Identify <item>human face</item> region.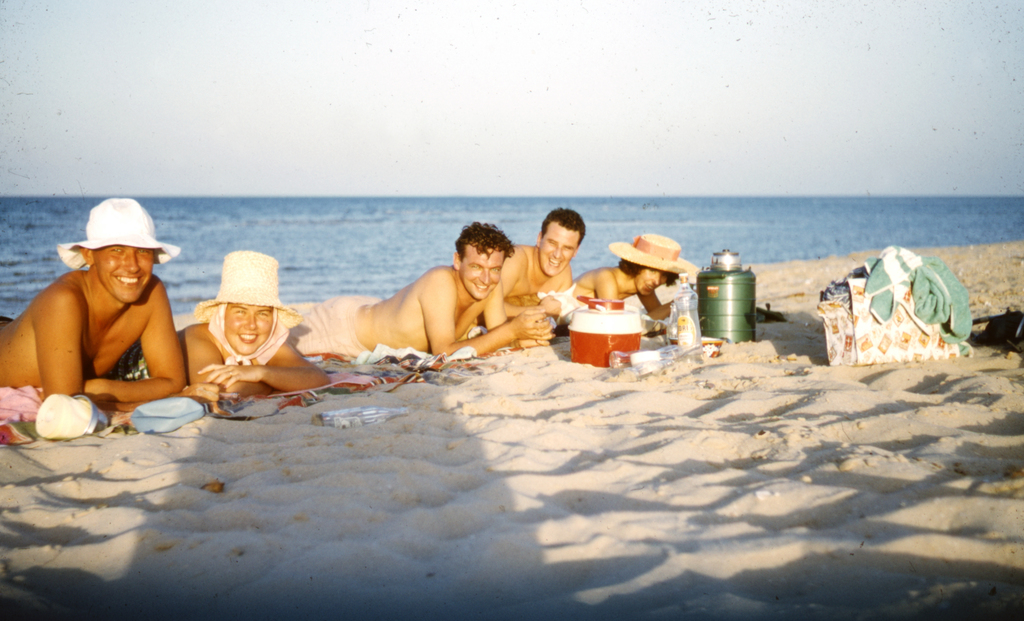
Region: {"x1": 90, "y1": 243, "x2": 152, "y2": 302}.
